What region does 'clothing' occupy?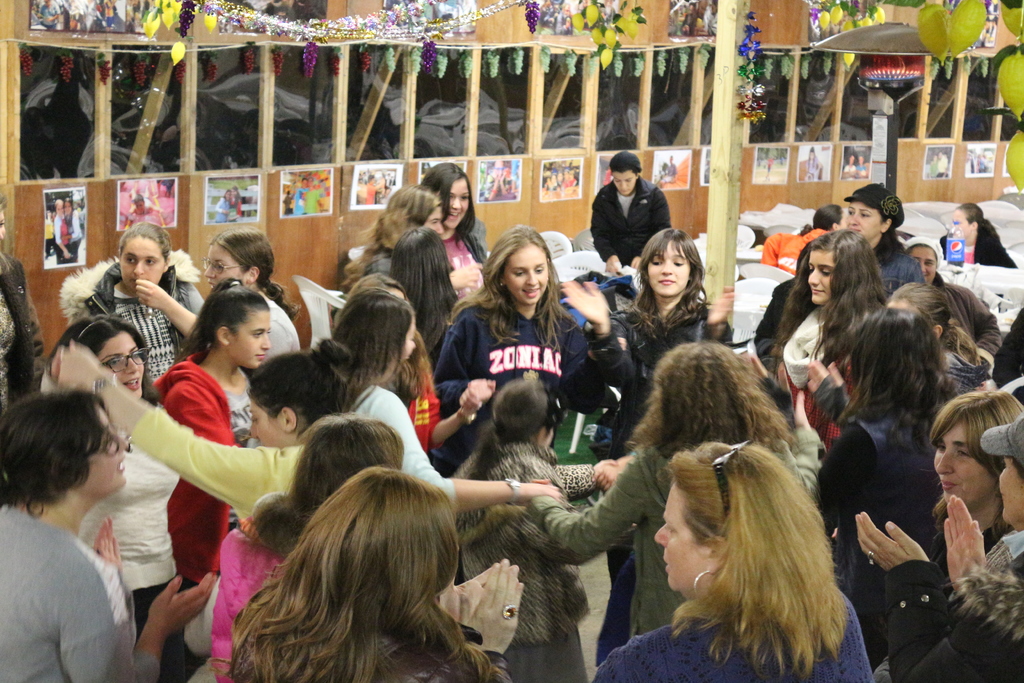
pyautogui.locateOnScreen(876, 534, 1023, 682).
